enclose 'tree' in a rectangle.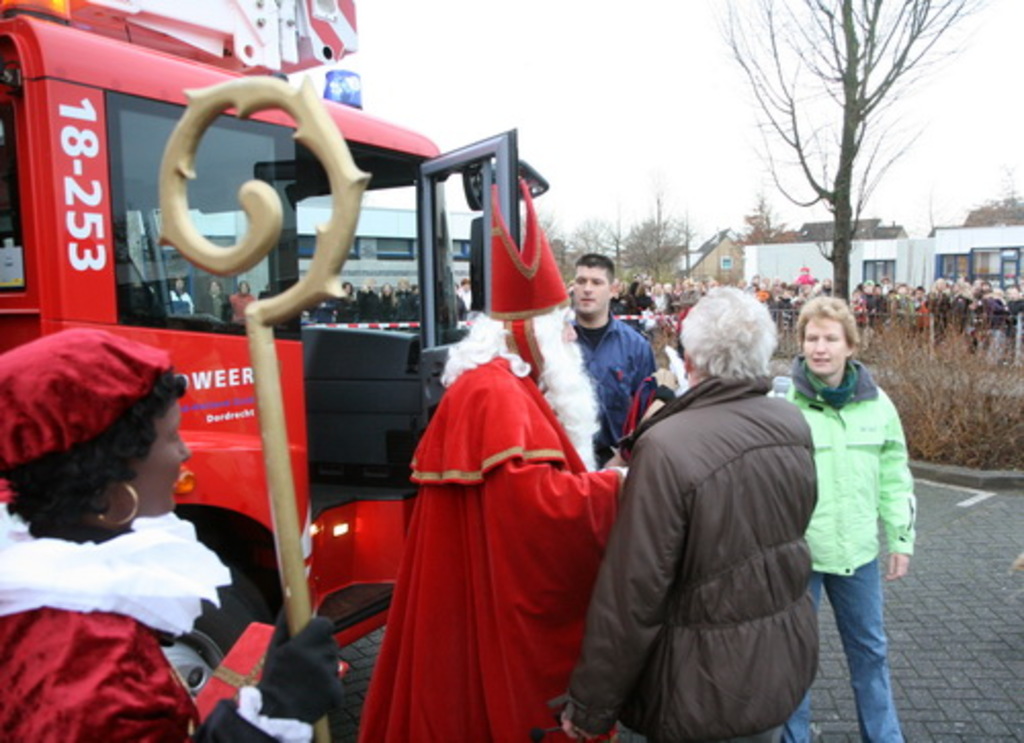
<bbox>725, 192, 797, 287</bbox>.
